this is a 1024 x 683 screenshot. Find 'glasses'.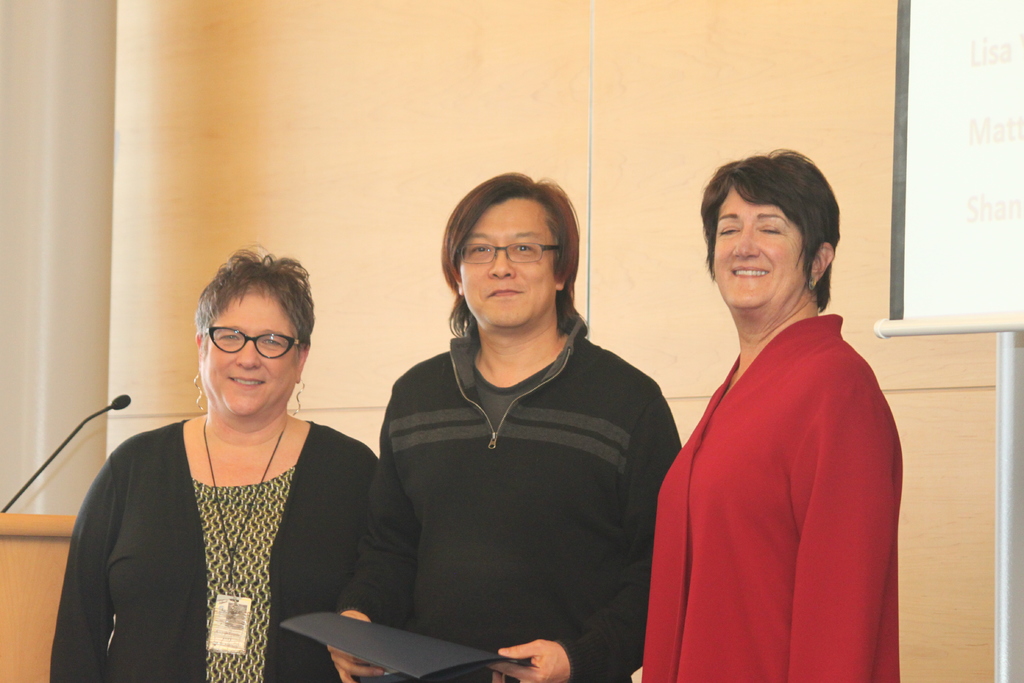
Bounding box: [203,328,303,358].
